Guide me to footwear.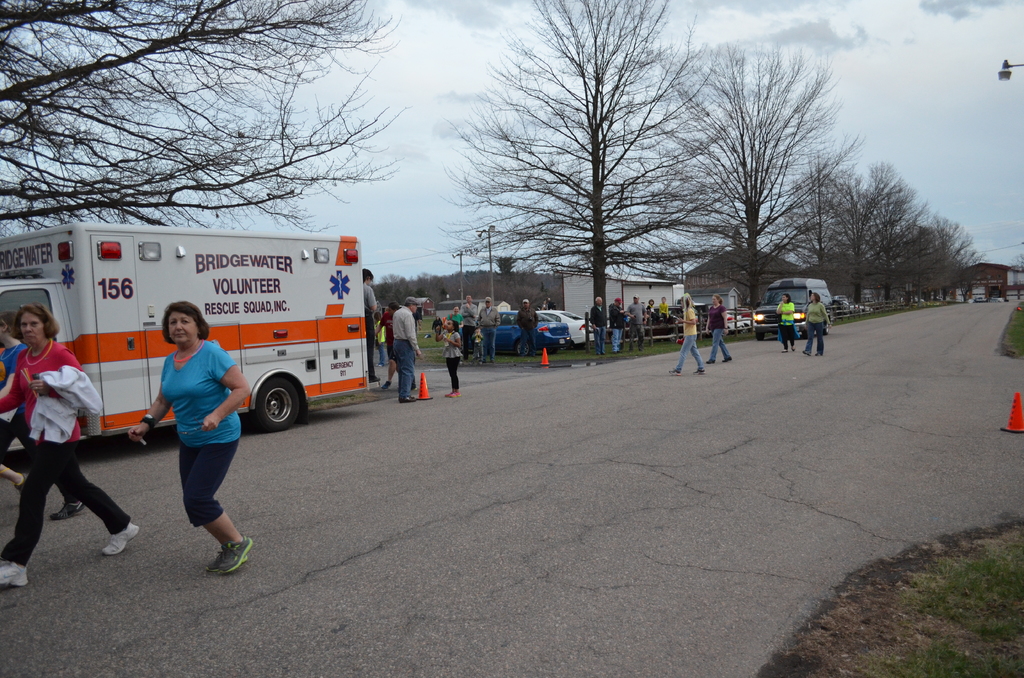
Guidance: <box>0,556,28,588</box>.
